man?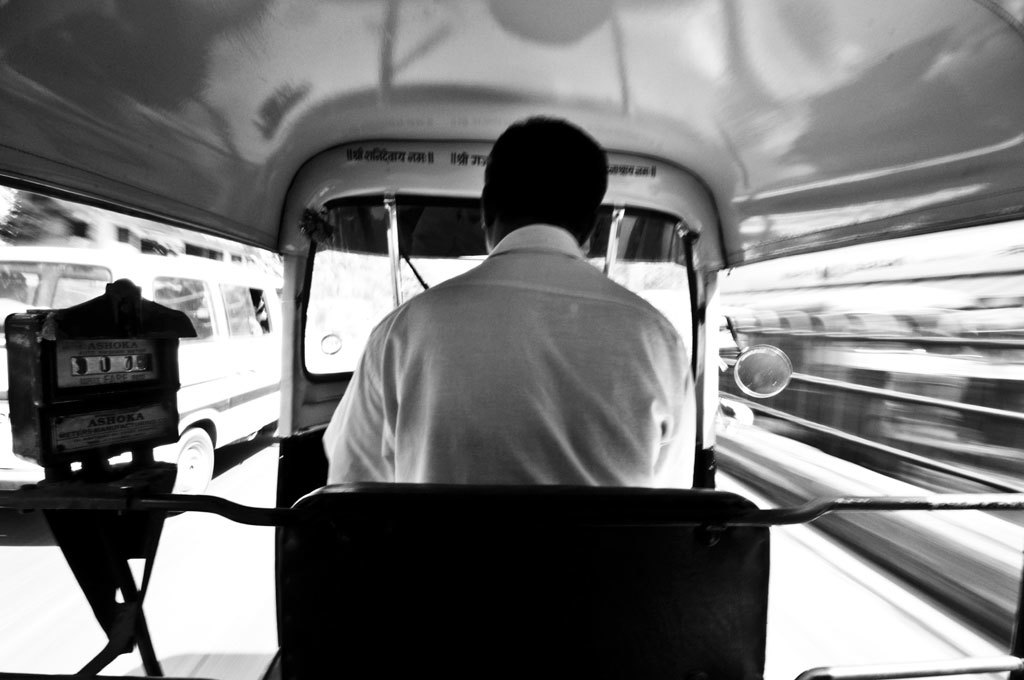
left=325, top=143, right=720, bottom=544
